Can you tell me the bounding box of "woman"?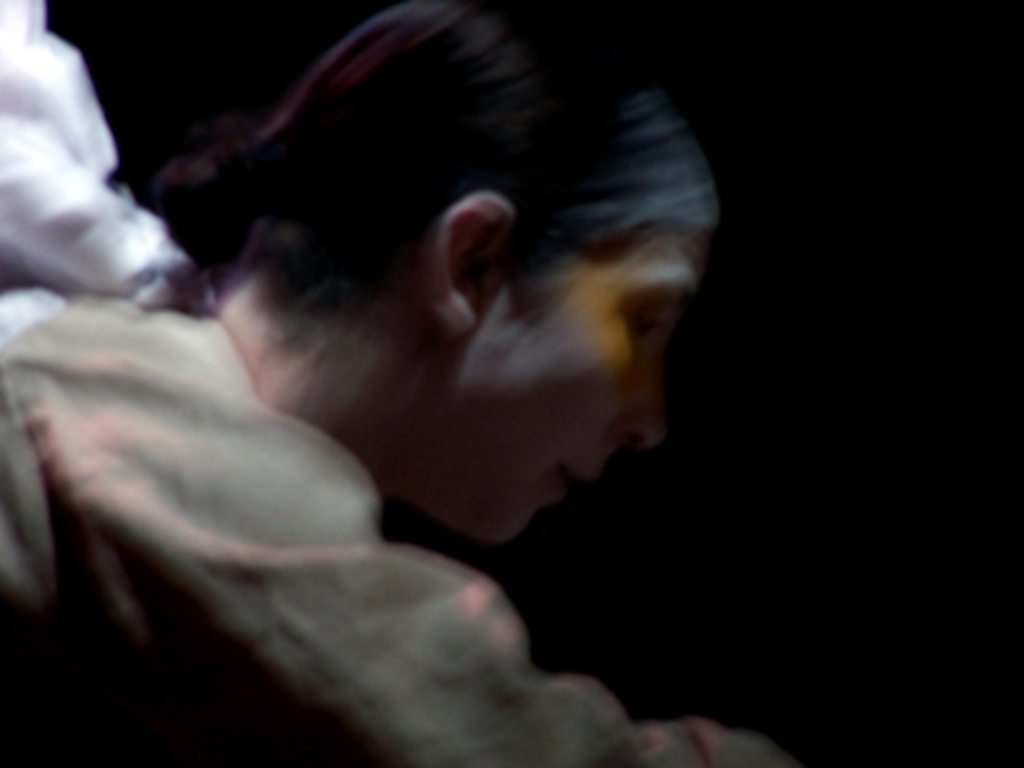
79/0/751/725.
